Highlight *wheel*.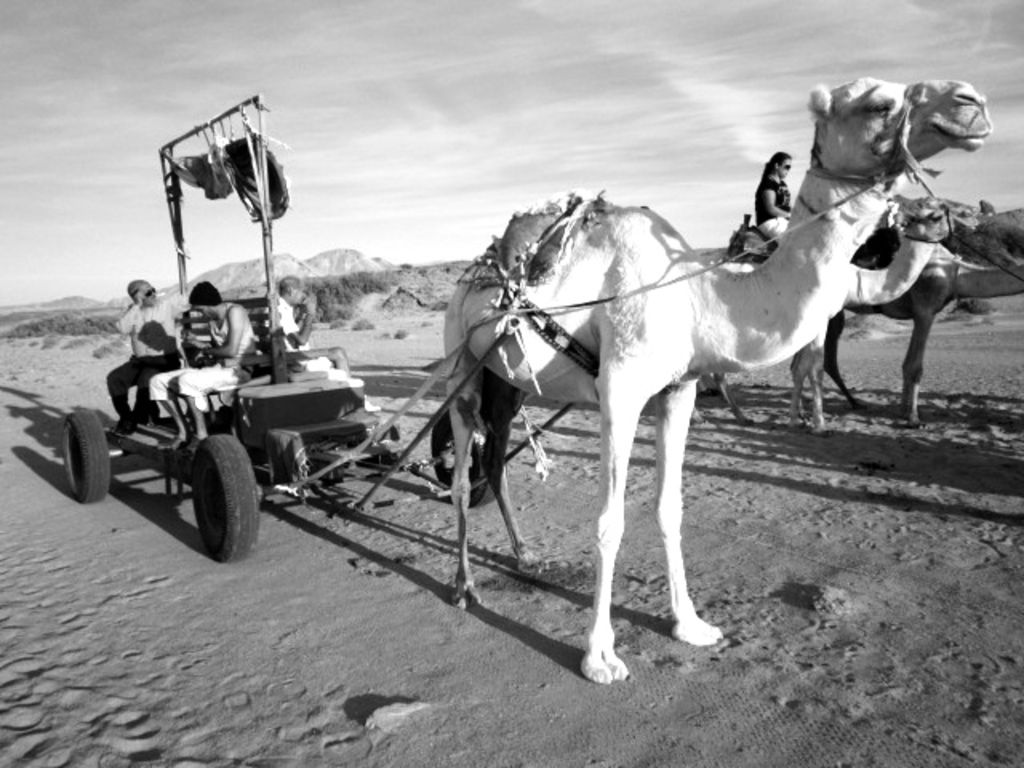
Highlighted region: x1=35 y1=406 x2=94 y2=515.
